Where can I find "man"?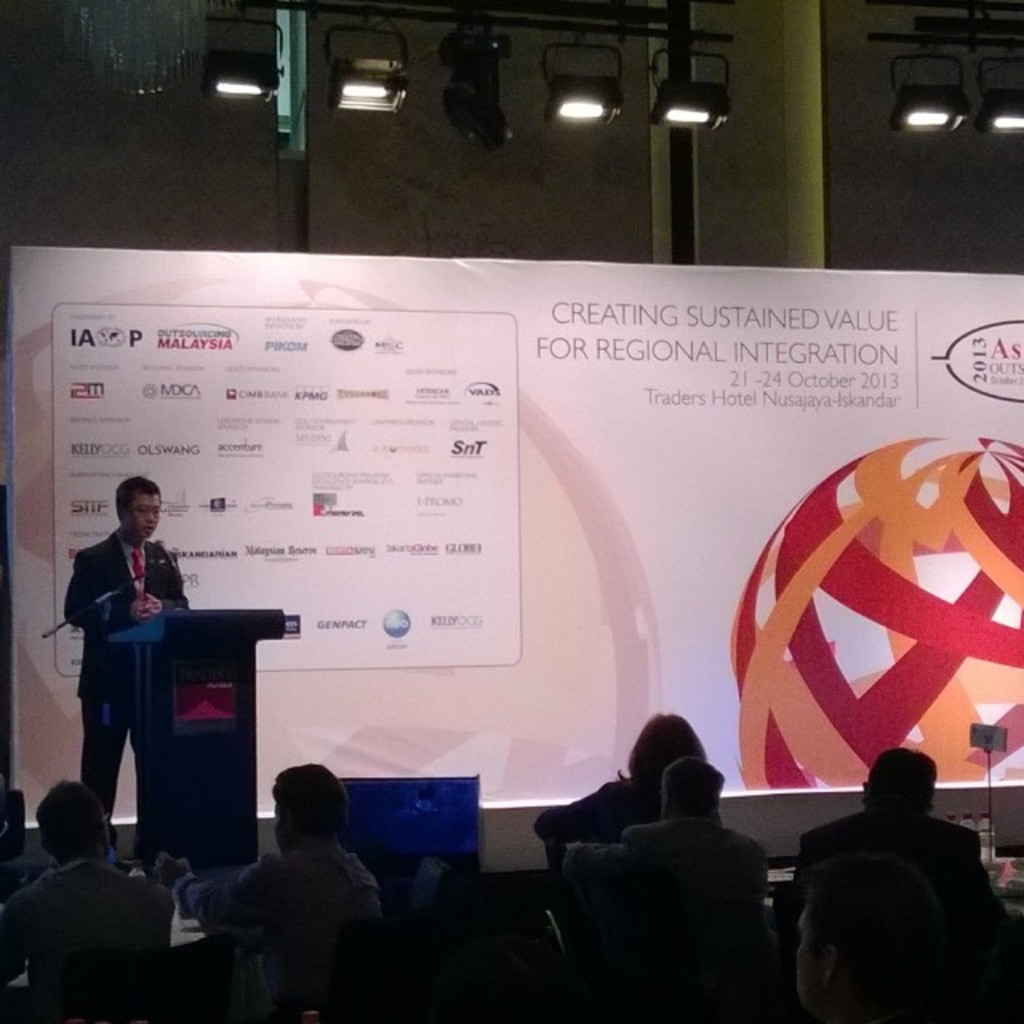
You can find it at (left=58, top=475, right=197, bottom=837).
